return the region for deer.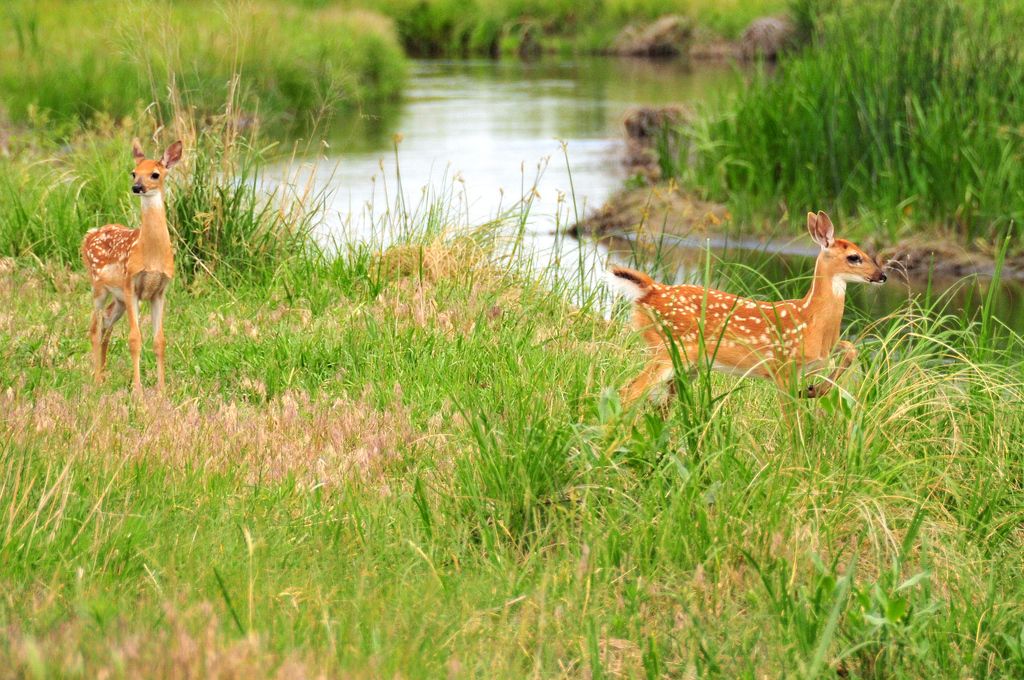
[x1=611, y1=209, x2=883, y2=452].
